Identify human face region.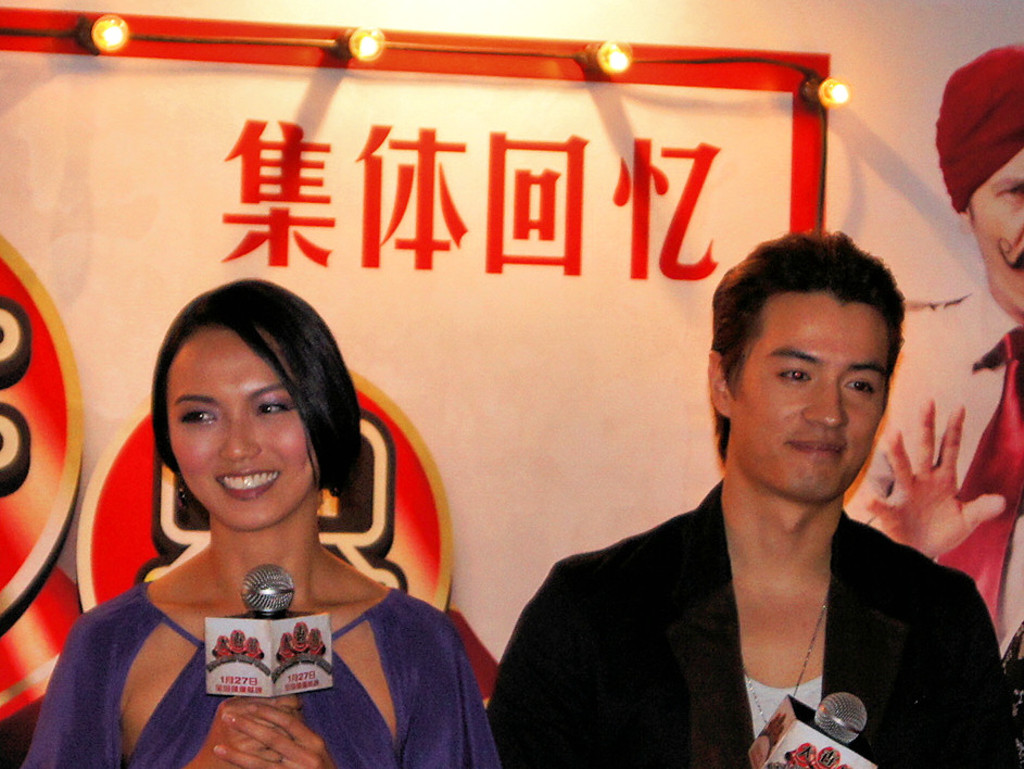
Region: rect(169, 330, 318, 525).
